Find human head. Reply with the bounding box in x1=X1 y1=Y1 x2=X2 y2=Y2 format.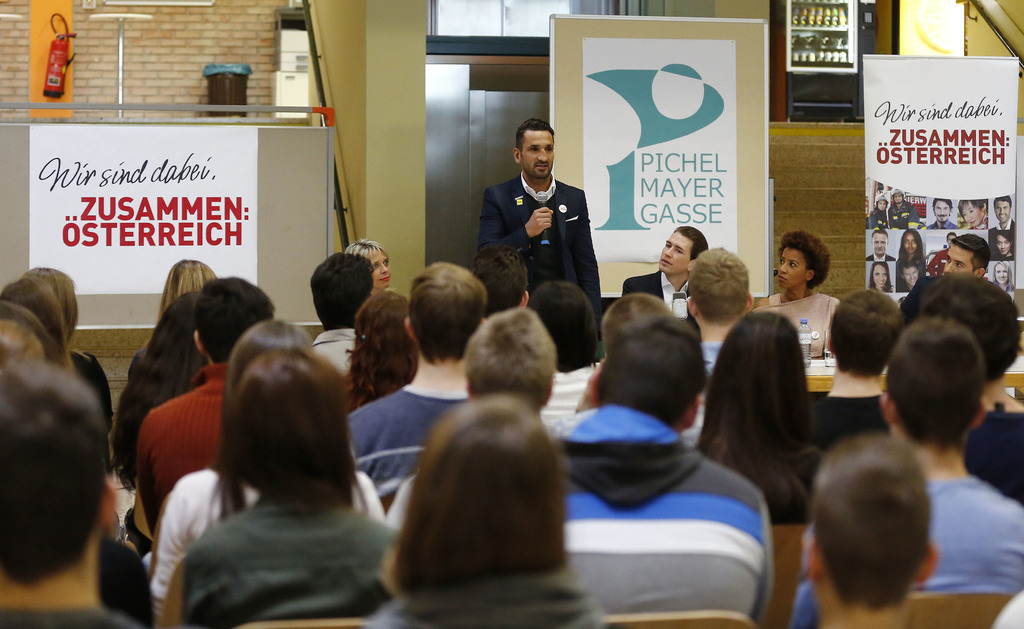
x1=868 y1=259 x2=891 y2=290.
